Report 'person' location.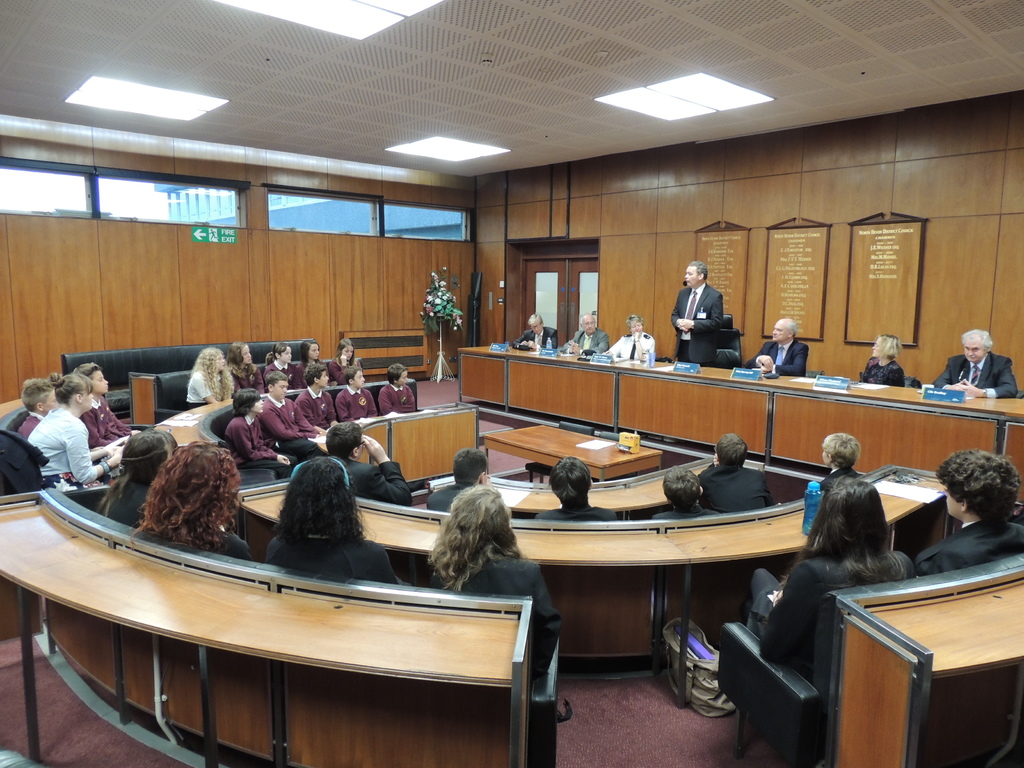
Report: [x1=816, y1=431, x2=863, y2=491].
